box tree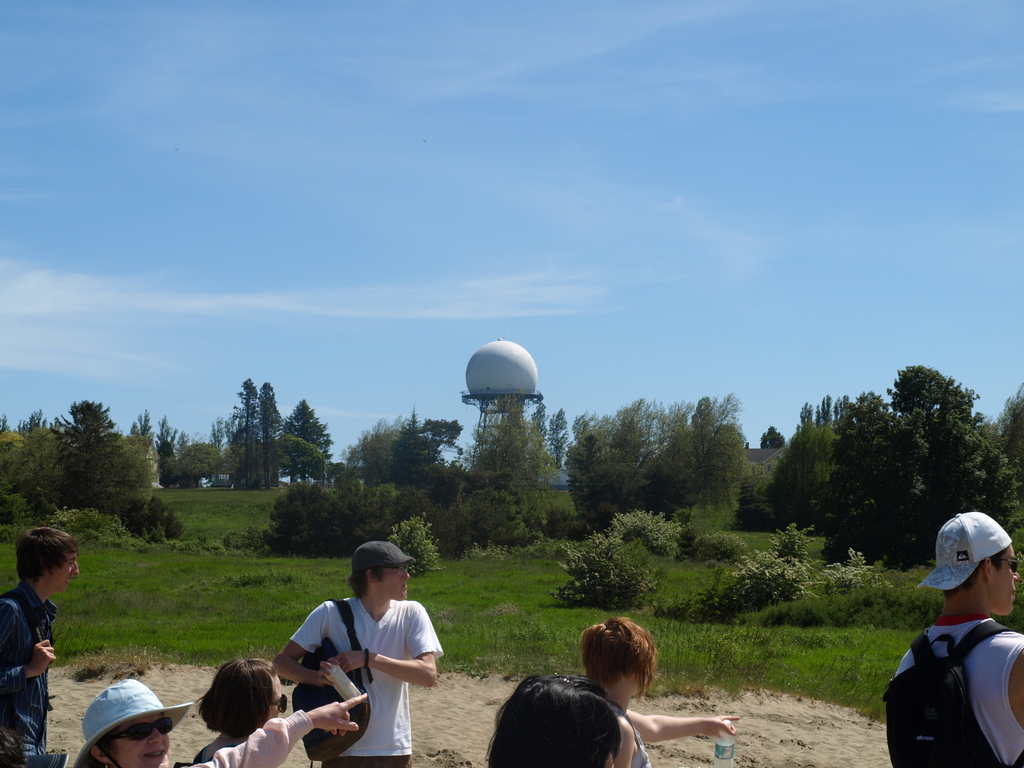
(left=827, top=411, right=922, bottom=571)
